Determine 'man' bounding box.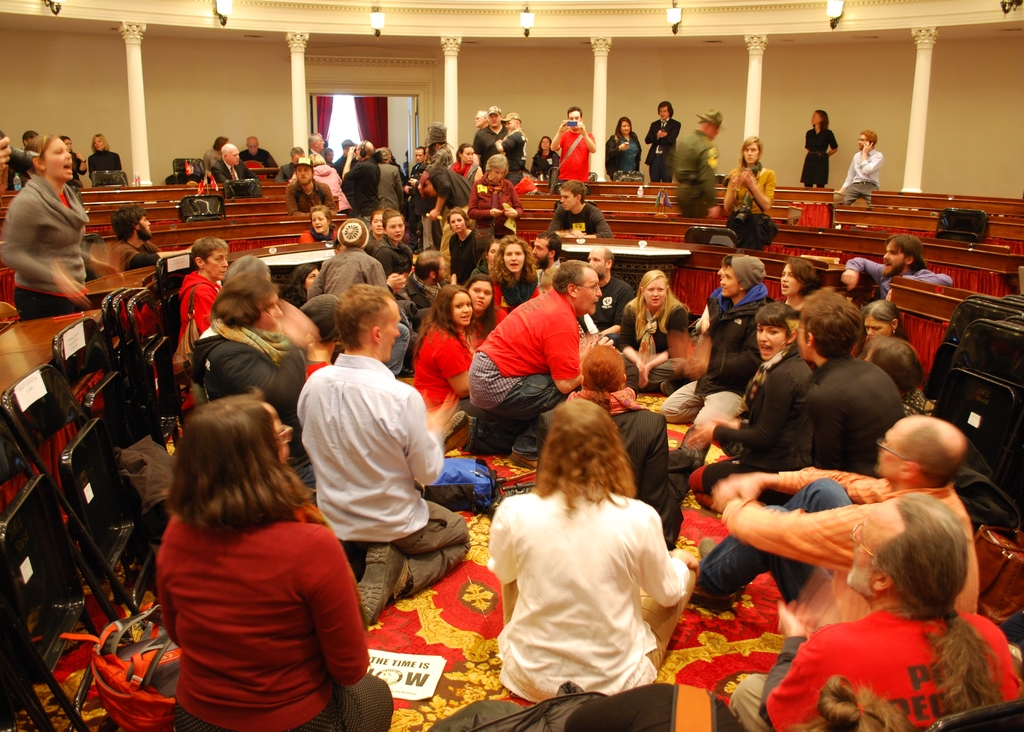
Determined: [240,136,278,174].
